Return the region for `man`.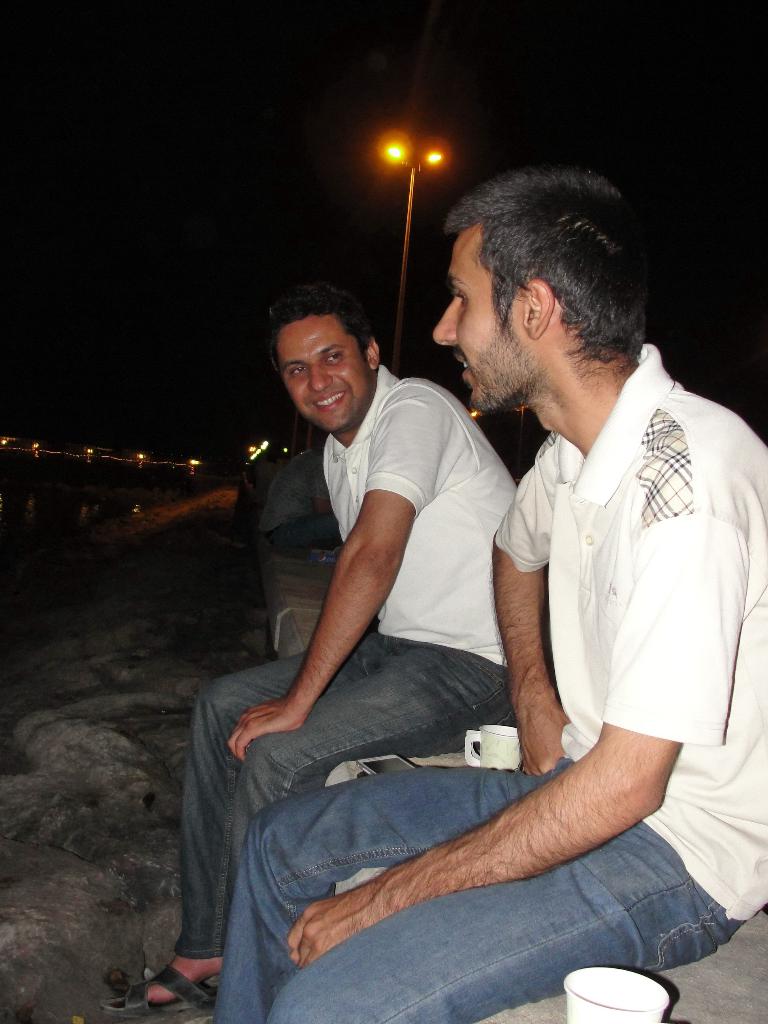
205 163 767 1023.
